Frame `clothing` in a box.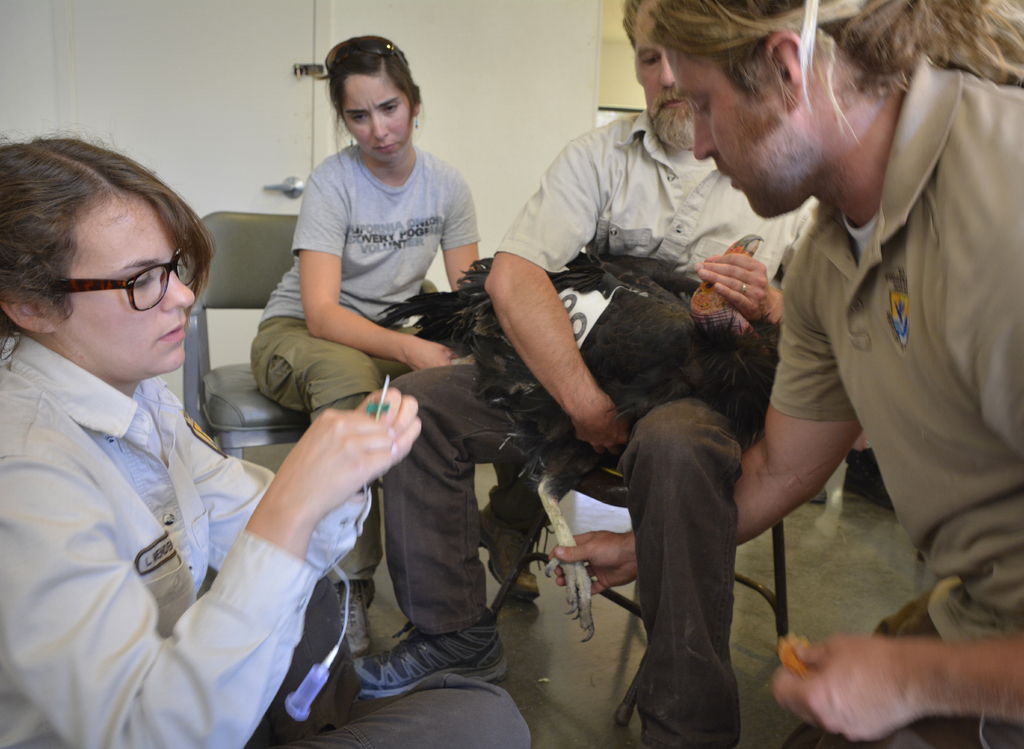
x1=388 y1=106 x2=829 y2=748.
